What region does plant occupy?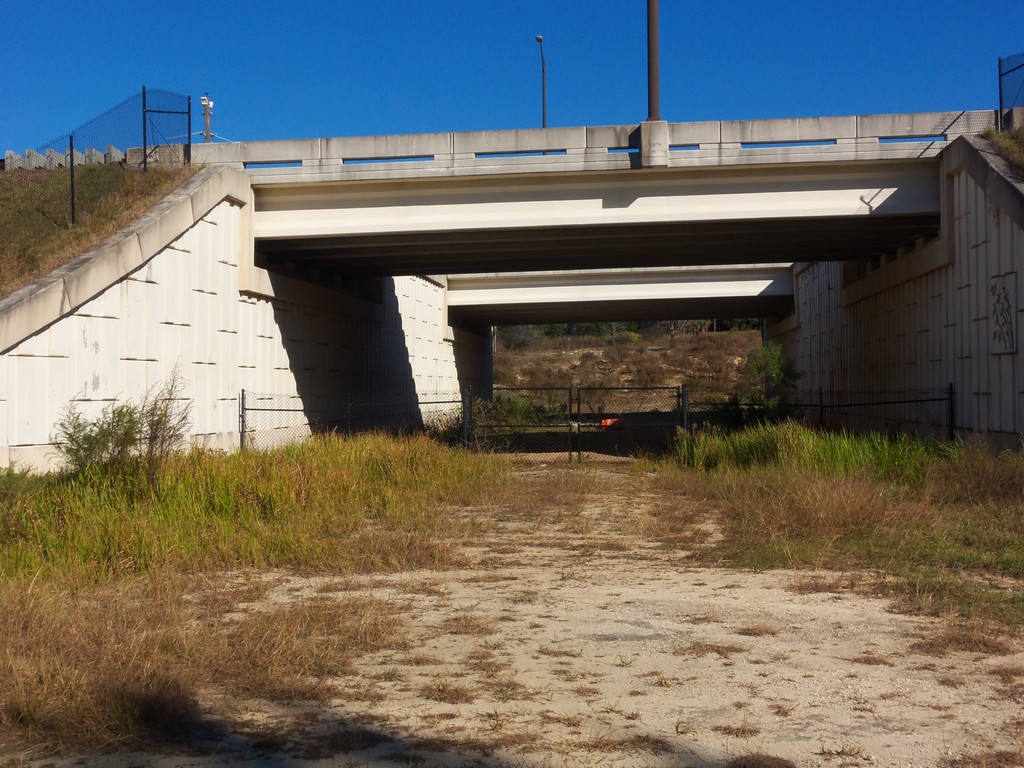
456 616 499 637.
